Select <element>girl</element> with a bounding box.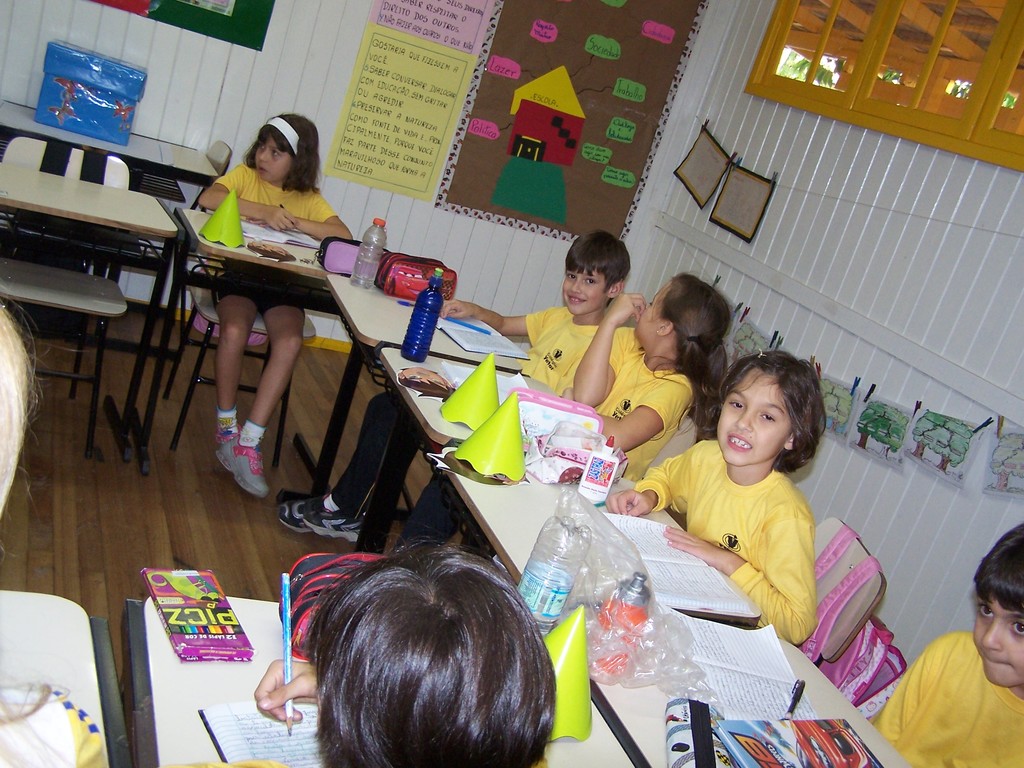
179:120:352:504.
